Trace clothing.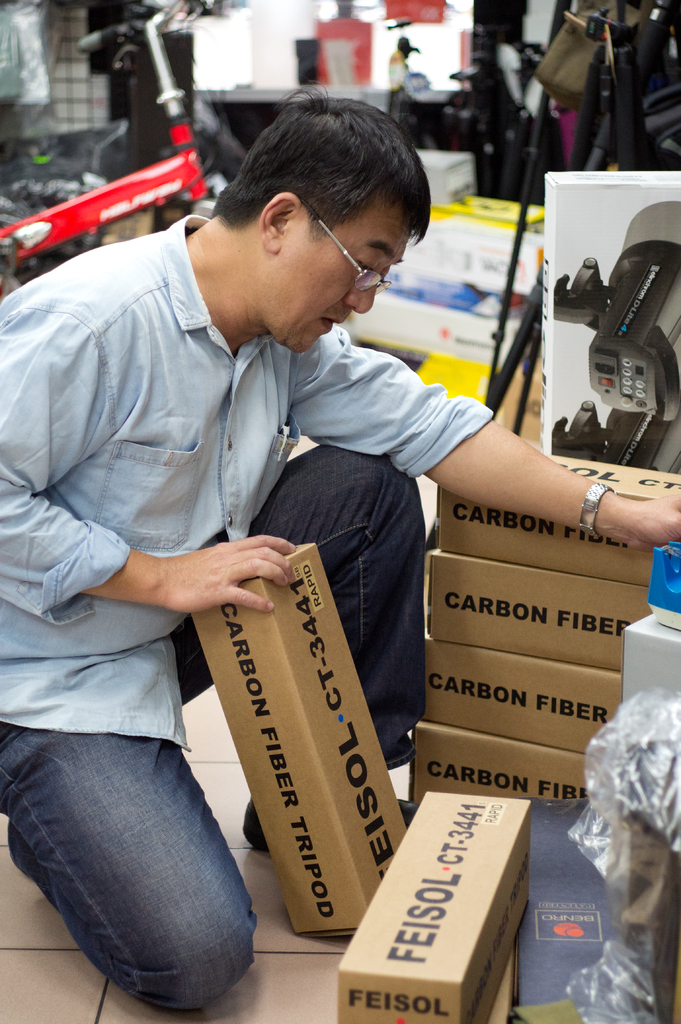
Traced to x1=42 y1=158 x2=560 y2=995.
